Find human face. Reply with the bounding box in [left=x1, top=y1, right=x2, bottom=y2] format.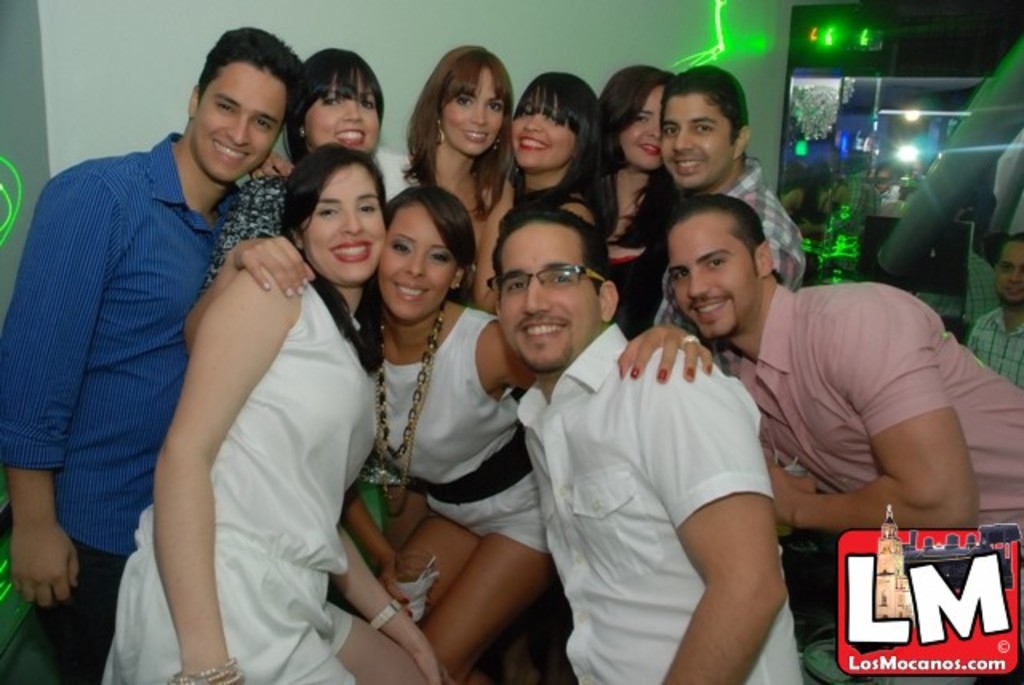
[left=664, top=102, right=734, bottom=184].
